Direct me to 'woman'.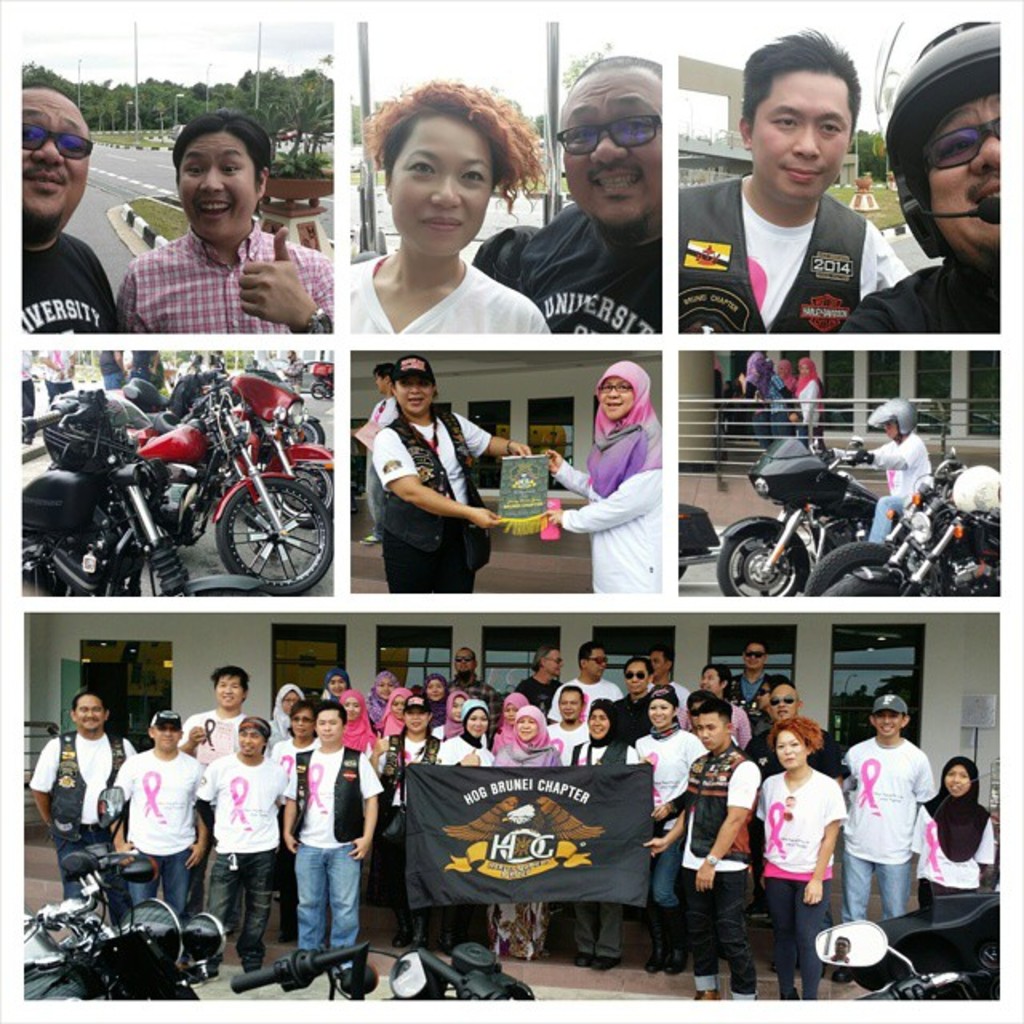
Direction: select_region(627, 685, 710, 971).
